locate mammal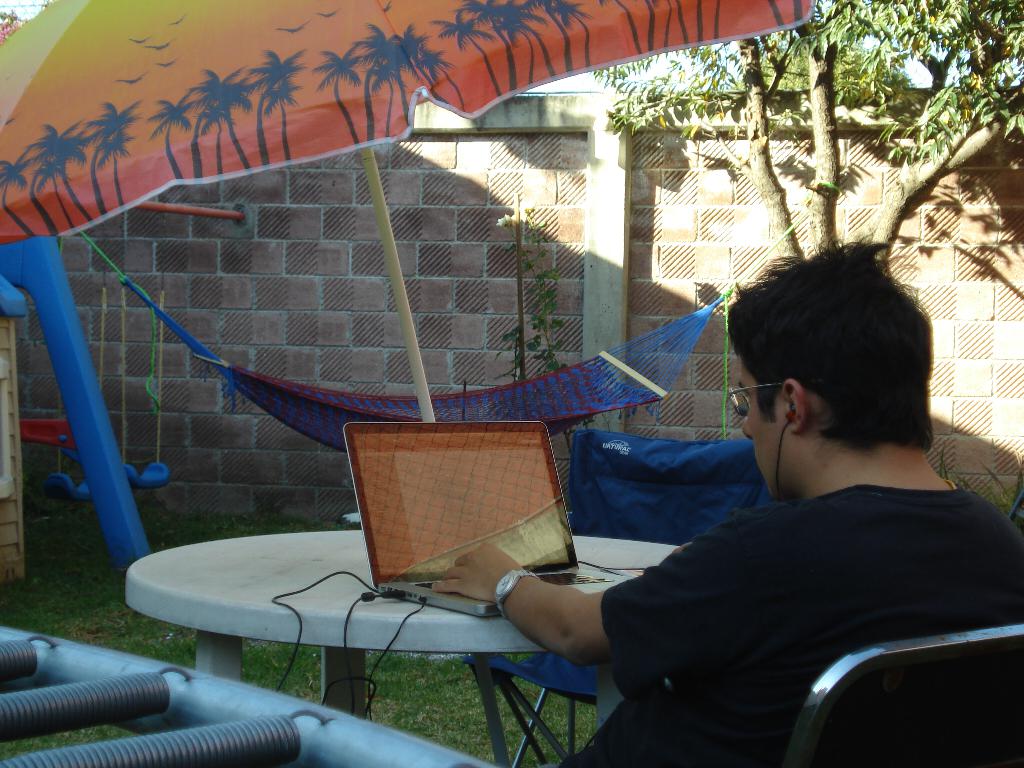
bbox=(415, 204, 973, 717)
